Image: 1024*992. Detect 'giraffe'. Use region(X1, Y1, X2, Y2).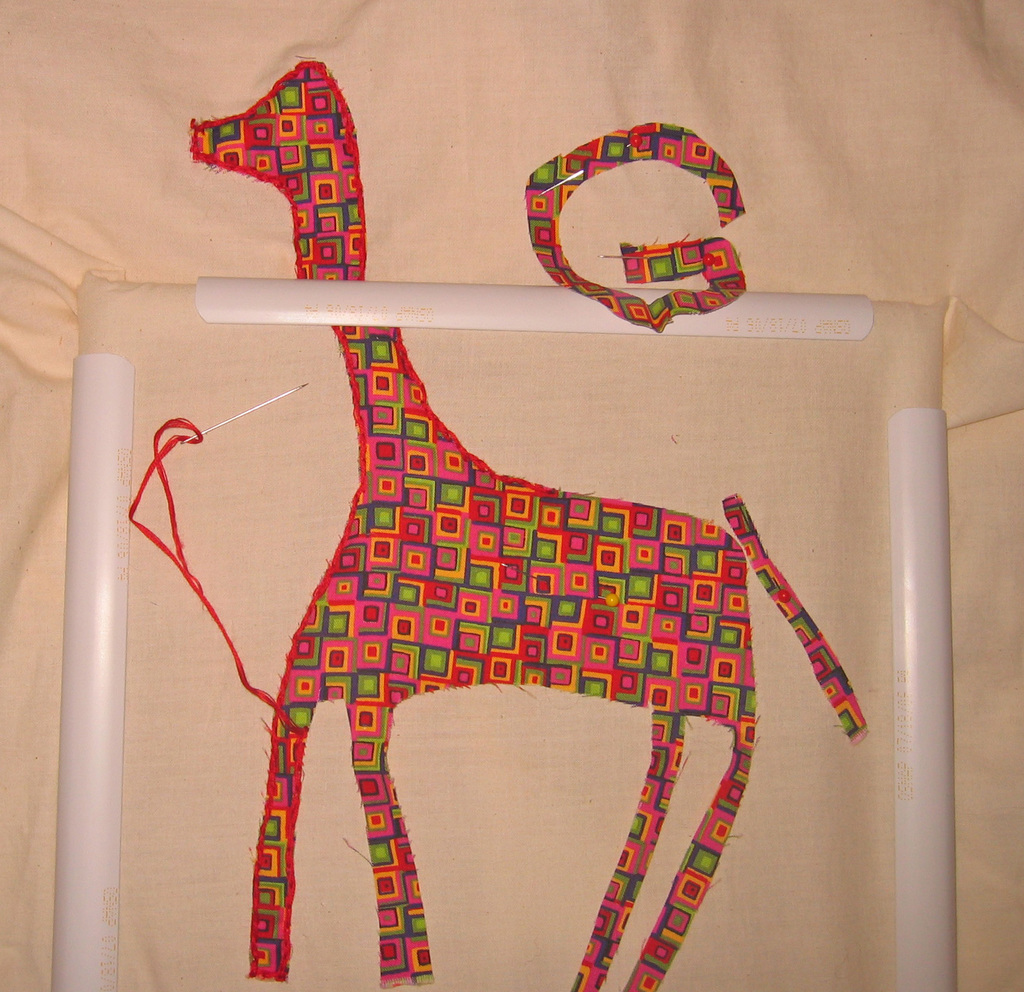
region(190, 57, 873, 991).
